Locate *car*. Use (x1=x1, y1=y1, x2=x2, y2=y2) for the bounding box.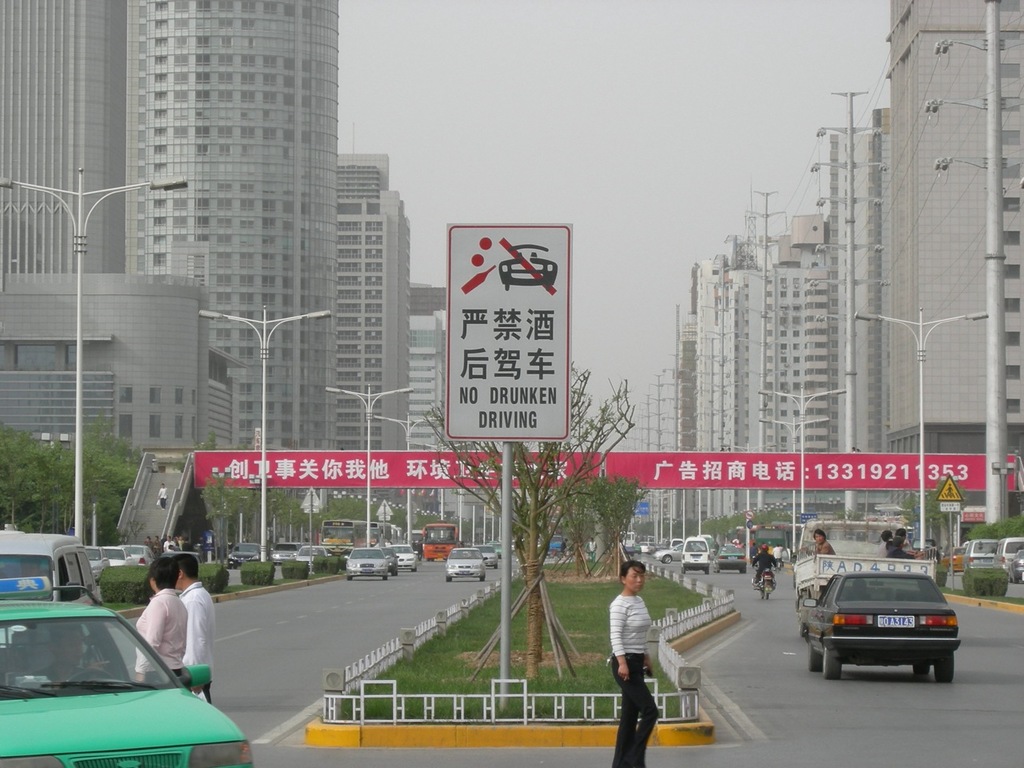
(x1=962, y1=536, x2=997, y2=576).
